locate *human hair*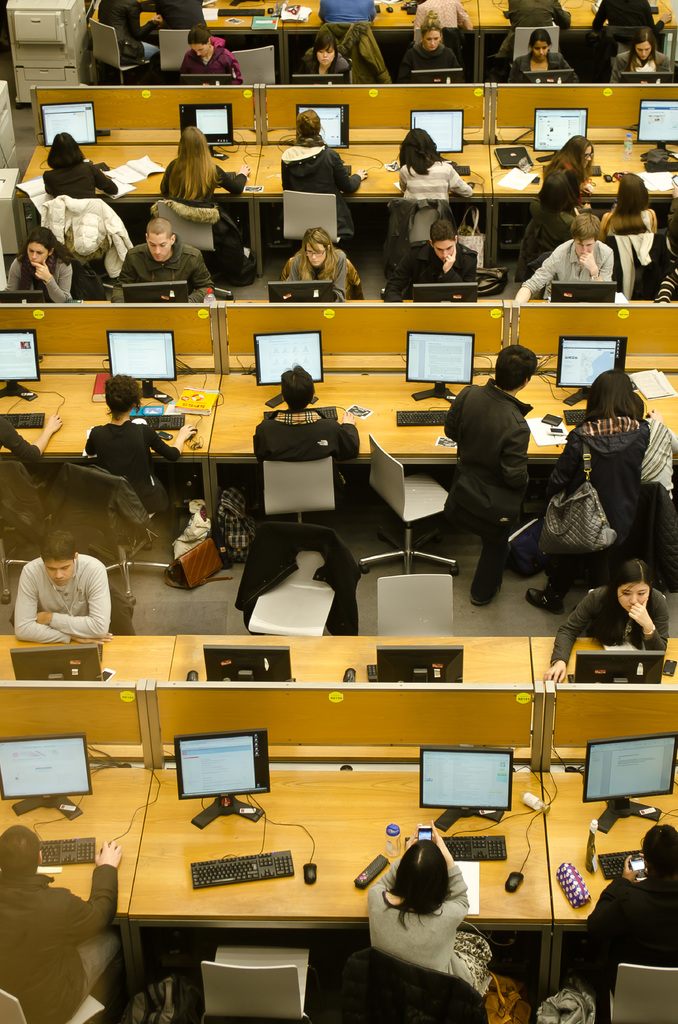
bbox=(641, 819, 677, 881)
